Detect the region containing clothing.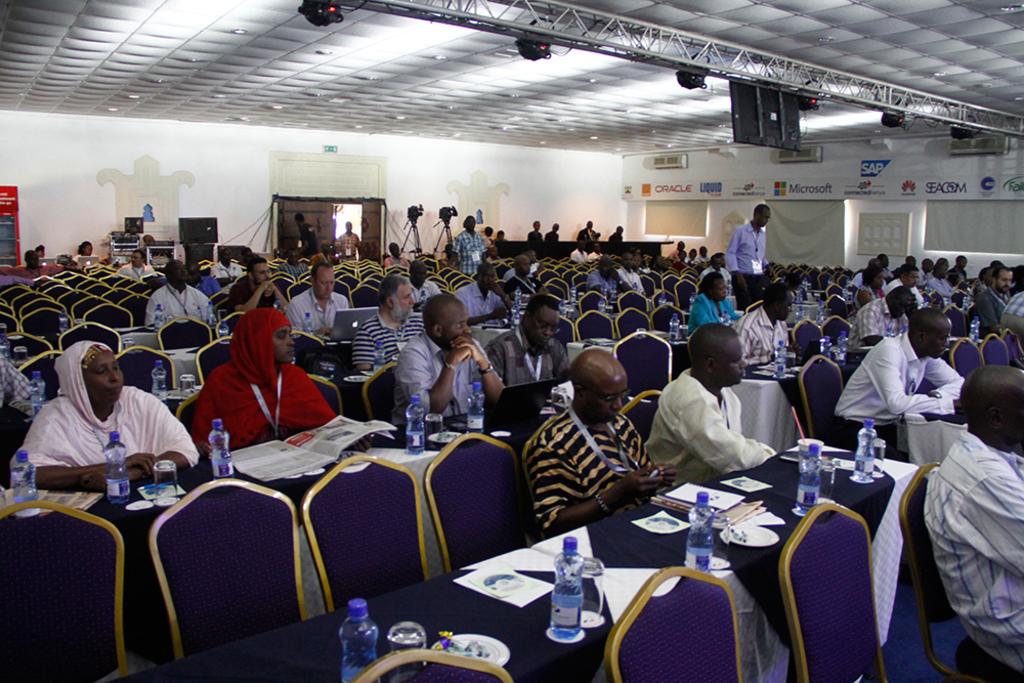
[x1=848, y1=271, x2=866, y2=288].
